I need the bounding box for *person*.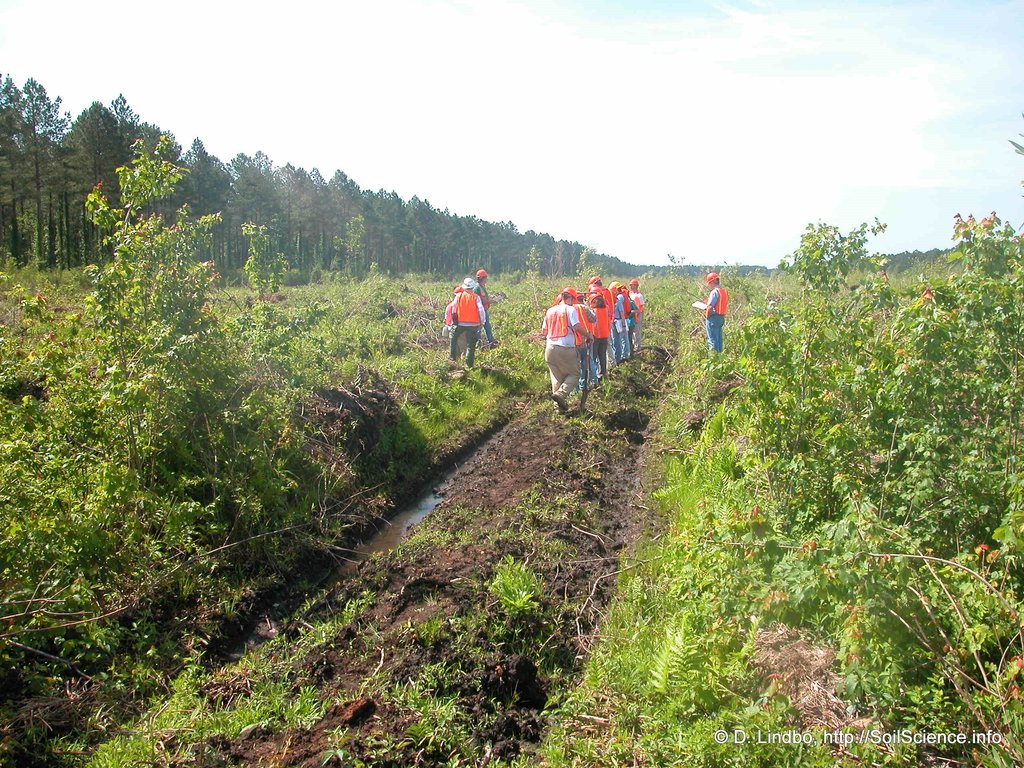
Here it is: detection(547, 278, 639, 413).
